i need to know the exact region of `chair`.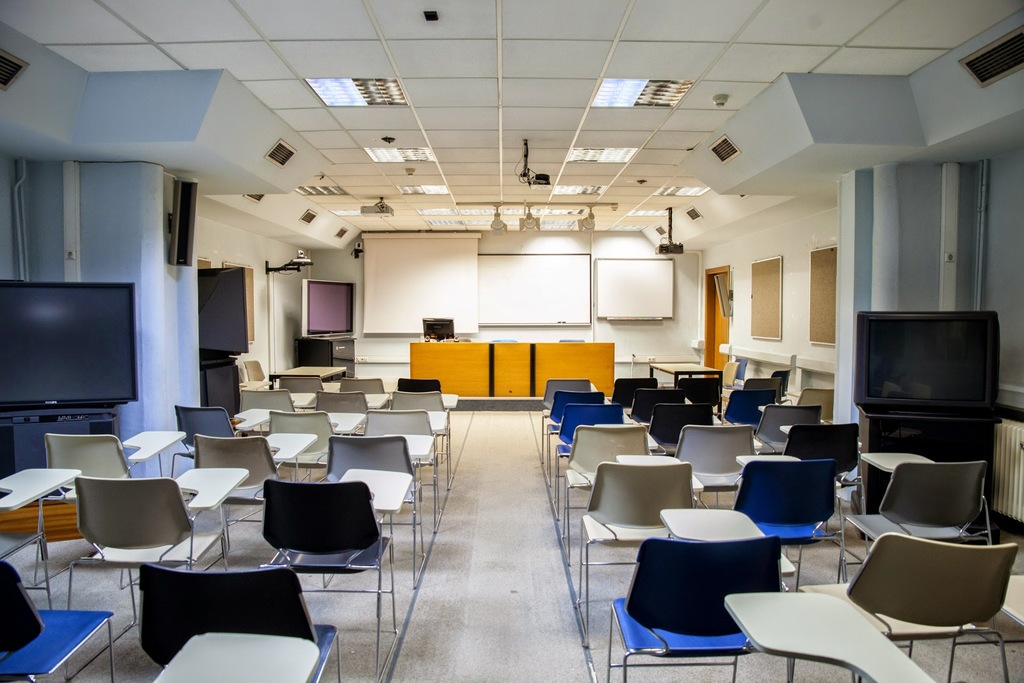
Region: Rect(633, 390, 687, 429).
